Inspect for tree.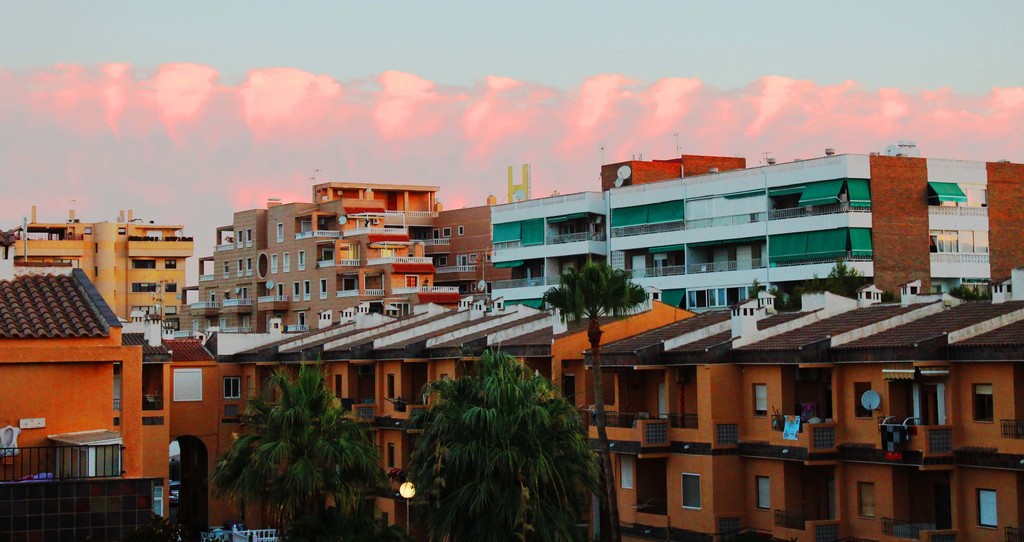
Inspection: <bbox>378, 325, 619, 528</bbox>.
